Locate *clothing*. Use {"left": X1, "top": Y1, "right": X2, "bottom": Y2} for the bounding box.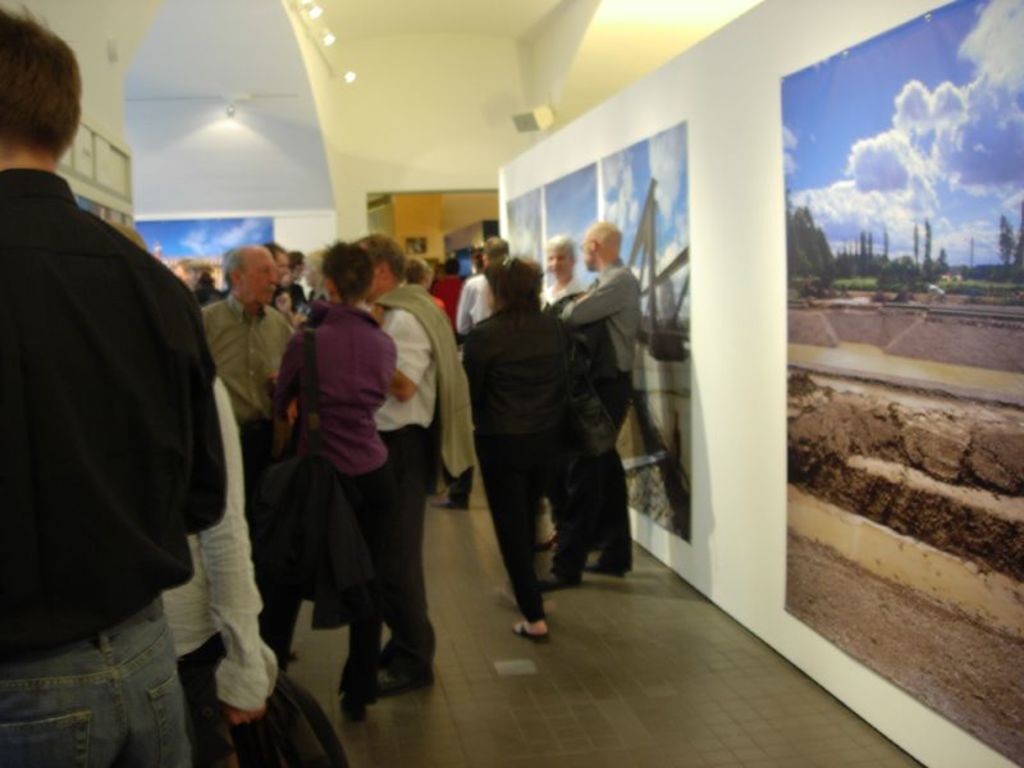
{"left": 165, "top": 375, "right": 283, "bottom": 767}.
